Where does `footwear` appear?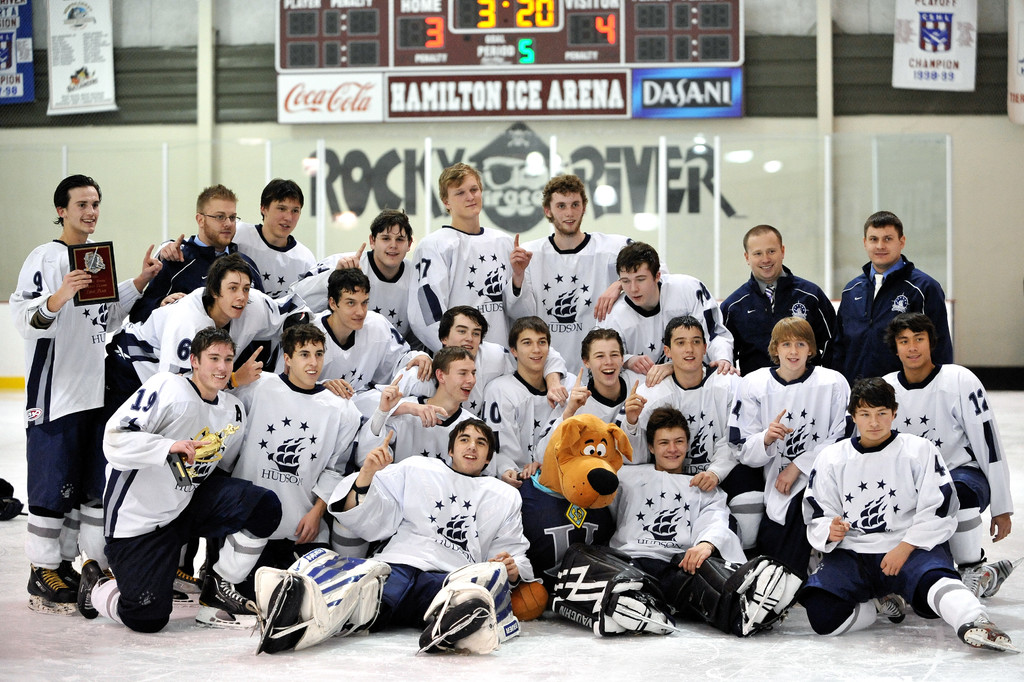
Appears at locate(196, 572, 261, 615).
